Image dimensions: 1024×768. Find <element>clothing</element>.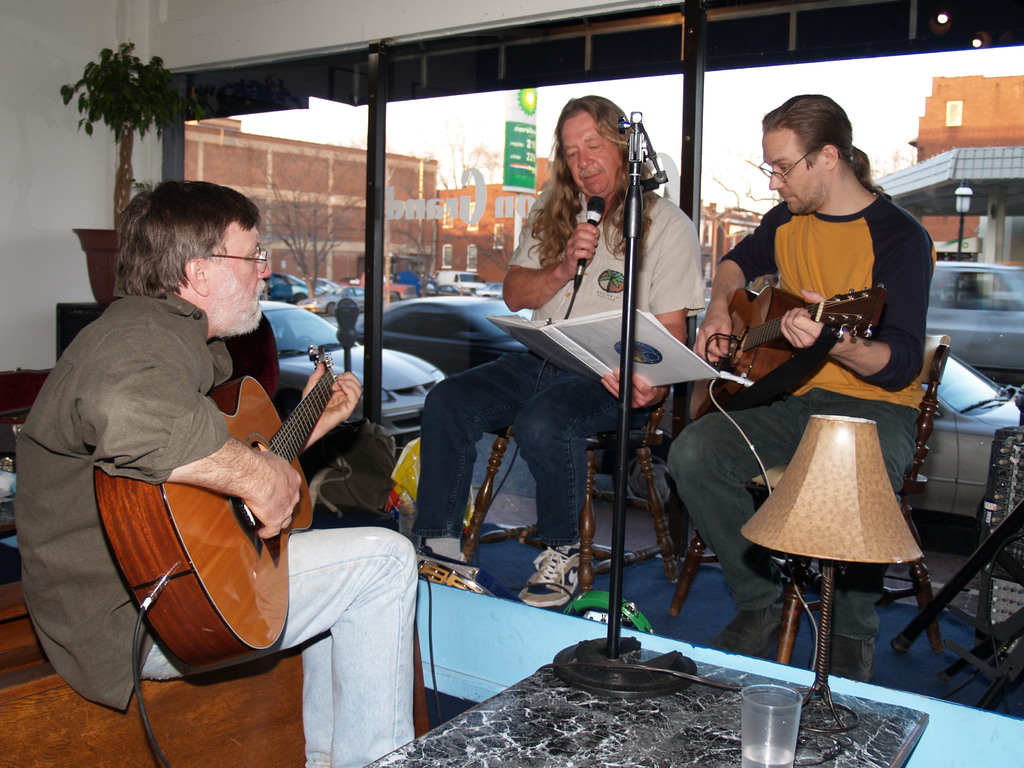
413,184,701,563.
